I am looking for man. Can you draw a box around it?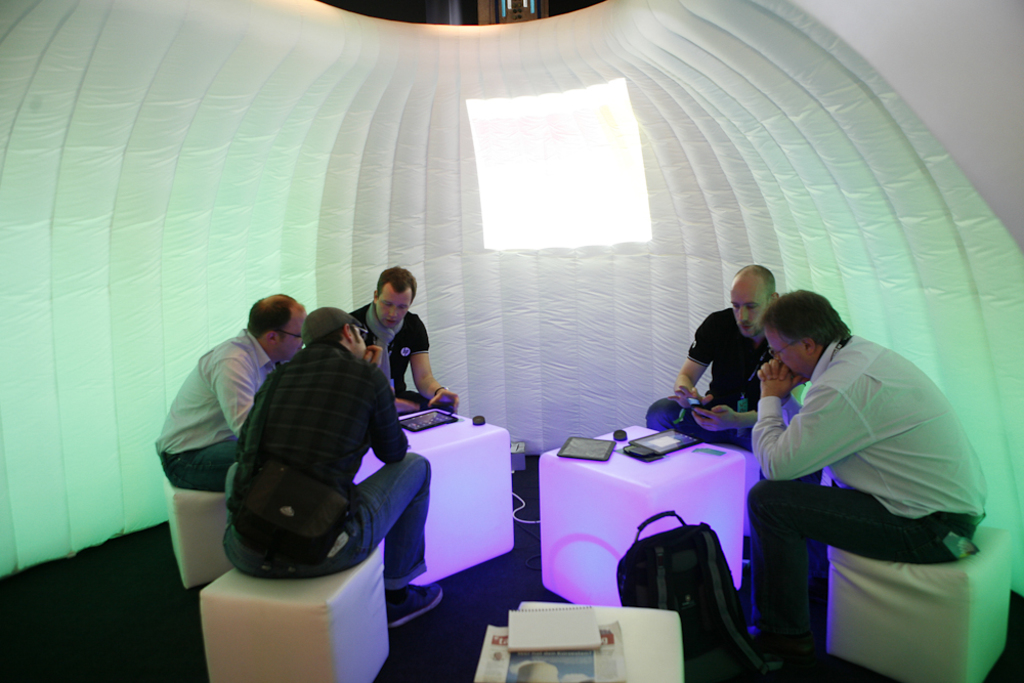
Sure, the bounding box is x1=727 y1=271 x2=978 y2=652.
